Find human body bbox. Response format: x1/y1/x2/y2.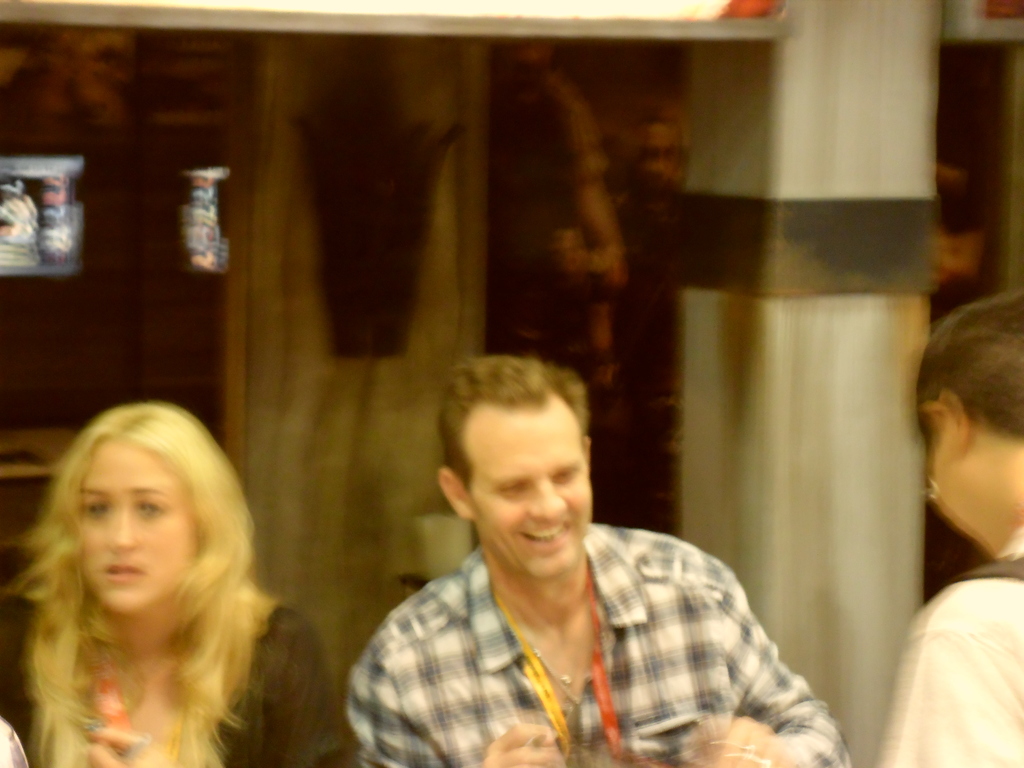
884/286/1023/767.
